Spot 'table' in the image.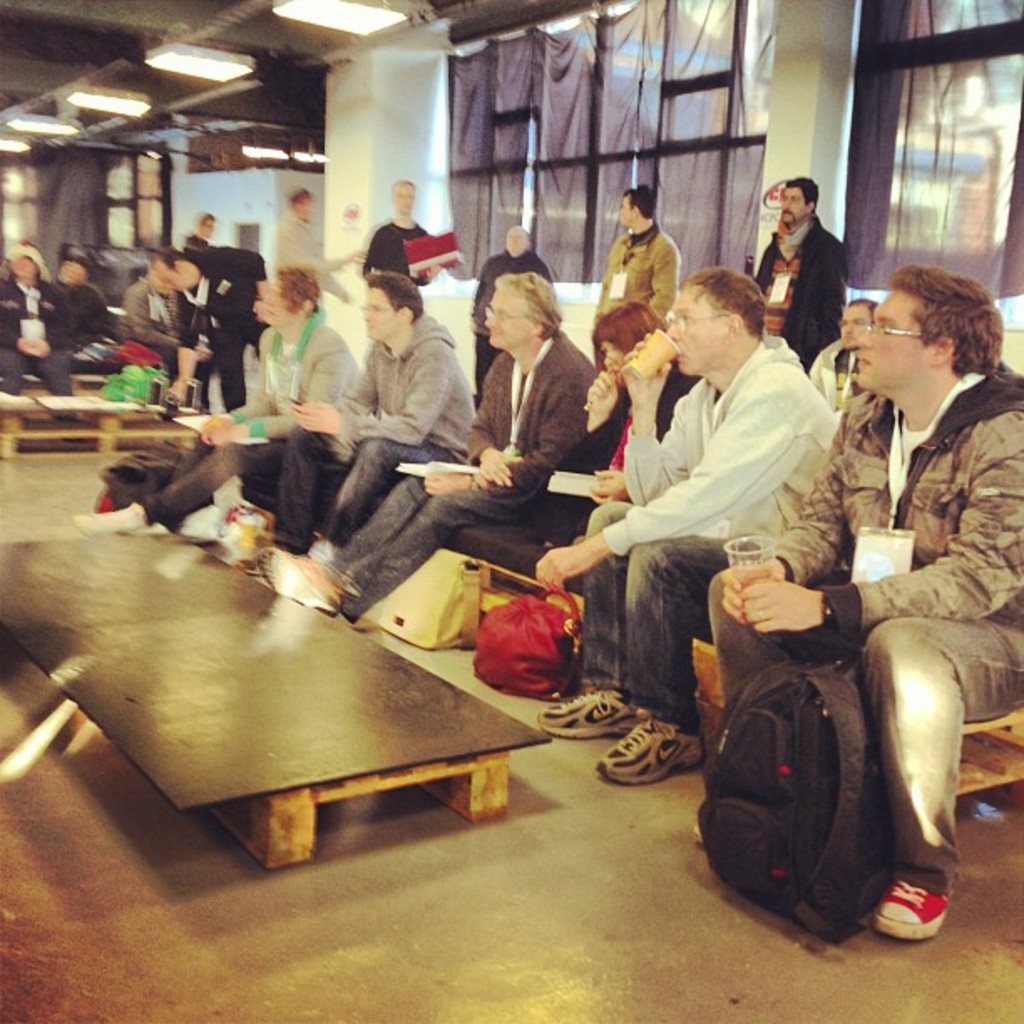
'table' found at Rect(0, 519, 537, 865).
